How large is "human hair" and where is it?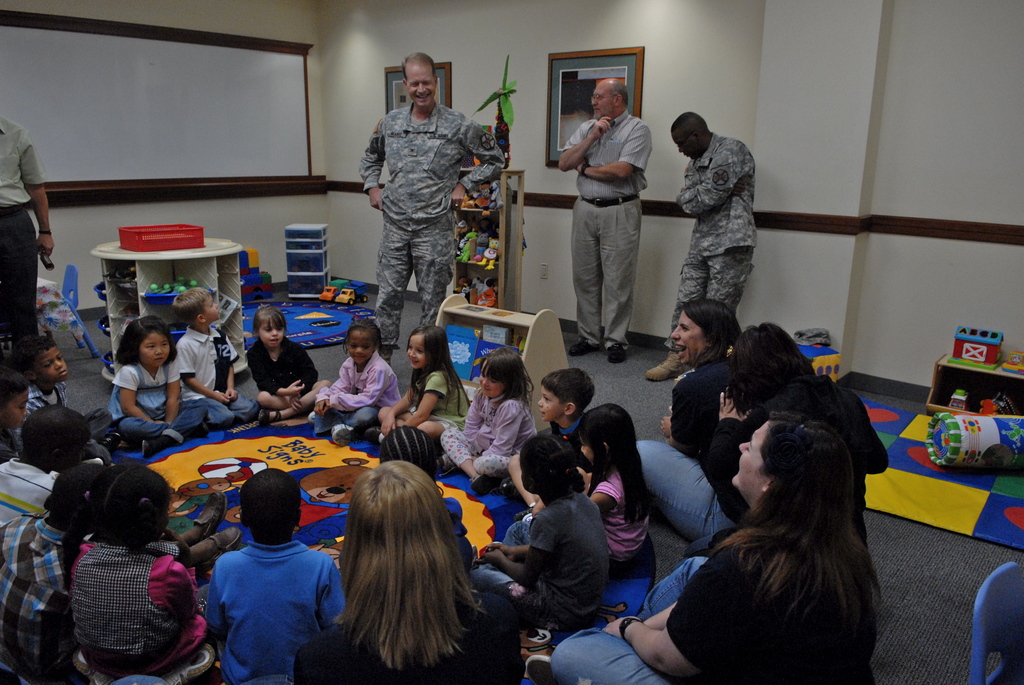
Bounding box: rect(681, 299, 737, 370).
